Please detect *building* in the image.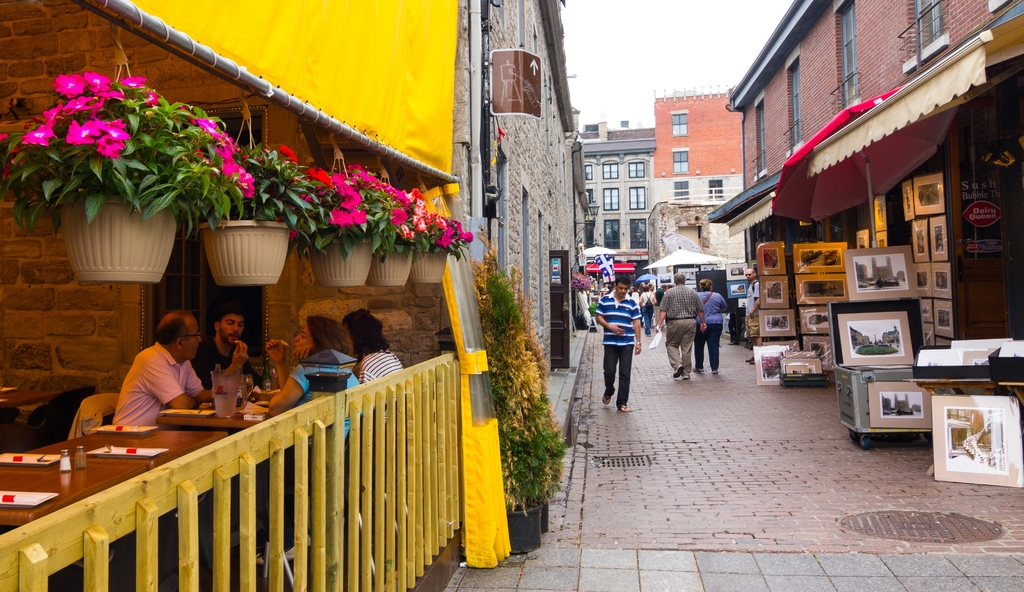
723/0/1023/347.
